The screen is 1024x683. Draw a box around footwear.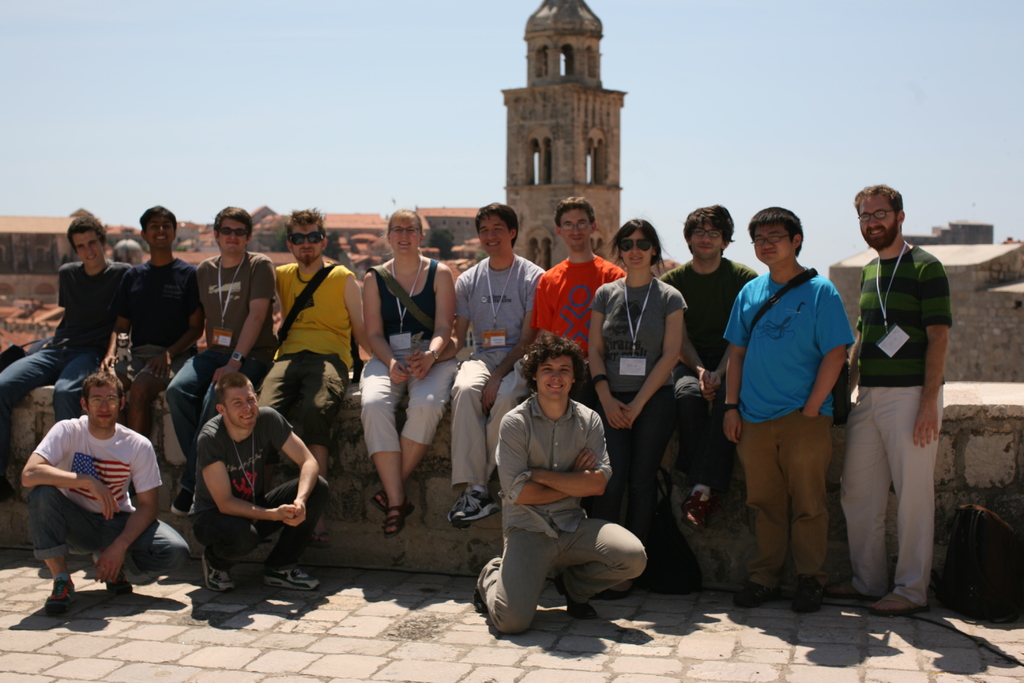
{"x1": 454, "y1": 489, "x2": 497, "y2": 525}.
